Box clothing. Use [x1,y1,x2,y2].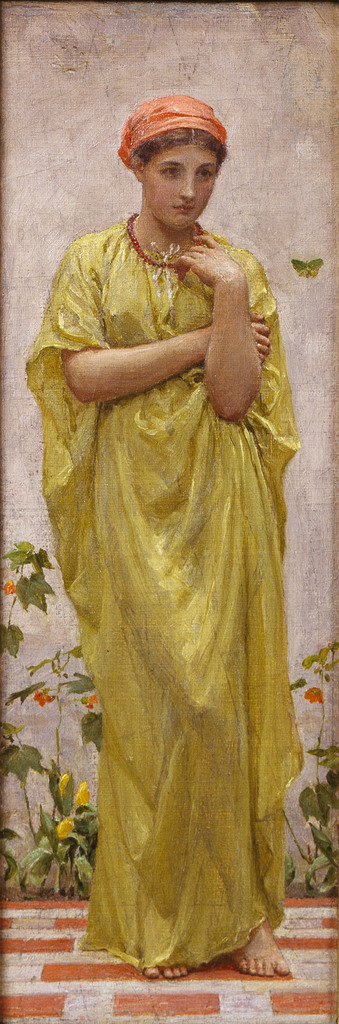
[26,200,327,936].
